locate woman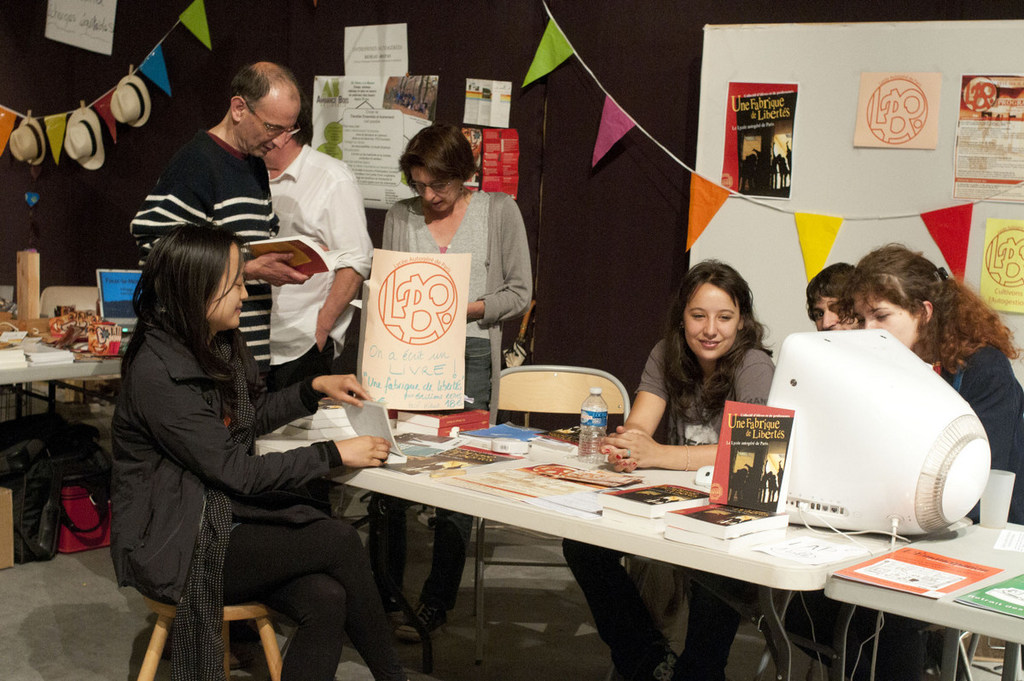
x1=364, y1=122, x2=533, y2=635
